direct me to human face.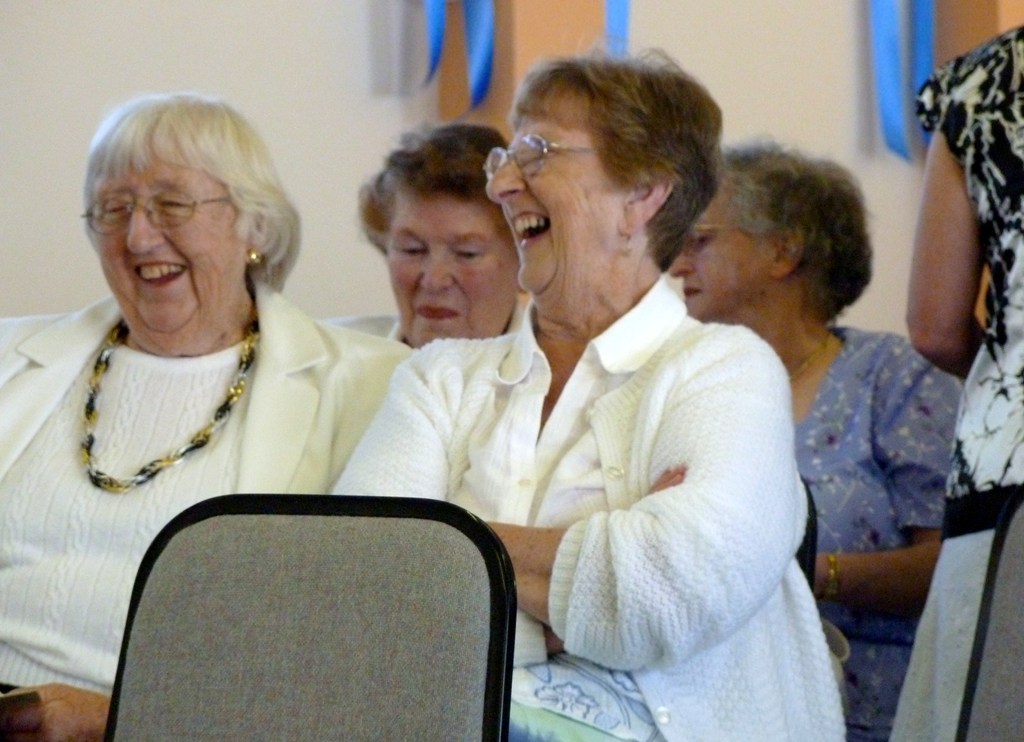
Direction: [x1=383, y1=197, x2=518, y2=349].
